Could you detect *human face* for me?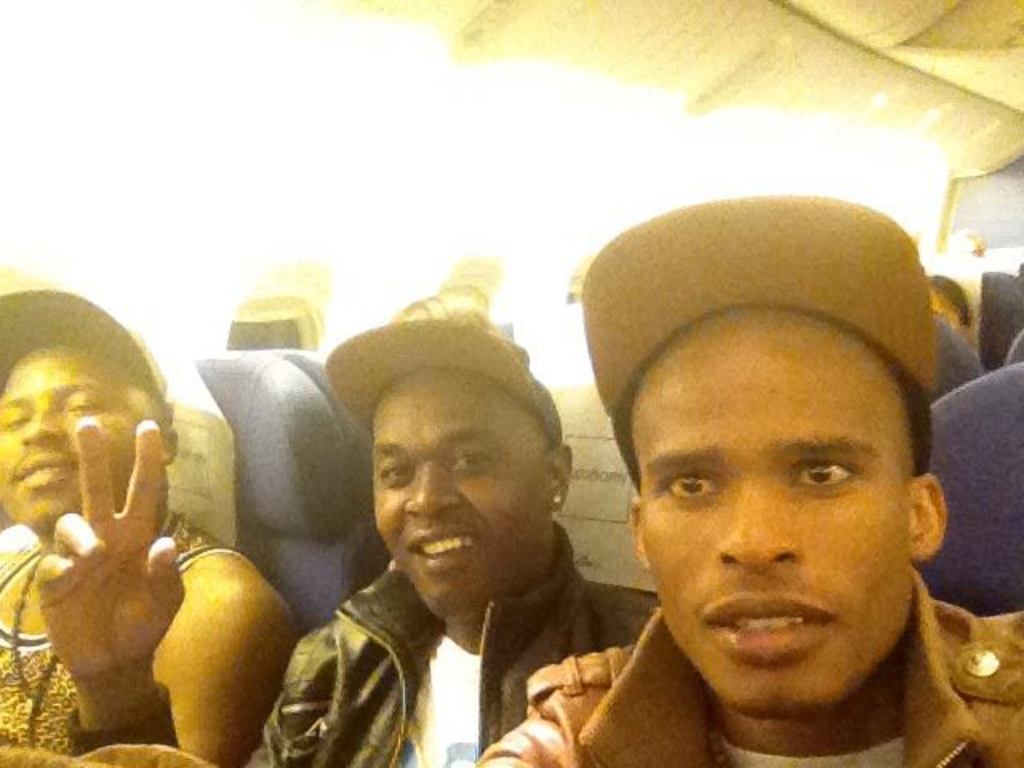
Detection result: x1=0, y1=354, x2=144, y2=531.
